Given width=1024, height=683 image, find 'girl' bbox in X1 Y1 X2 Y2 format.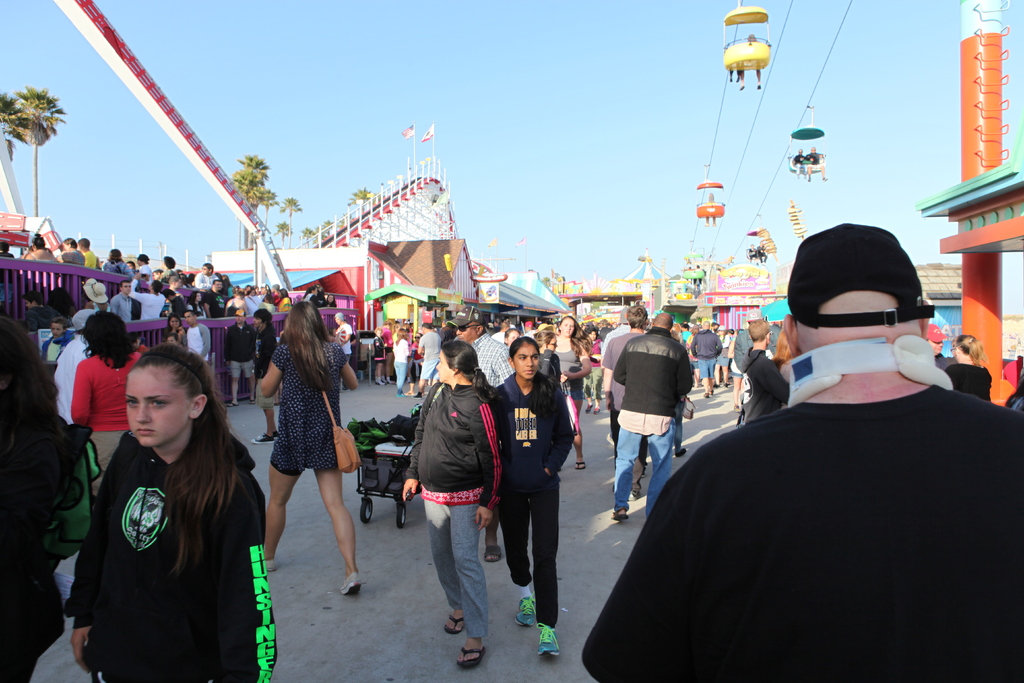
493 340 572 655.
